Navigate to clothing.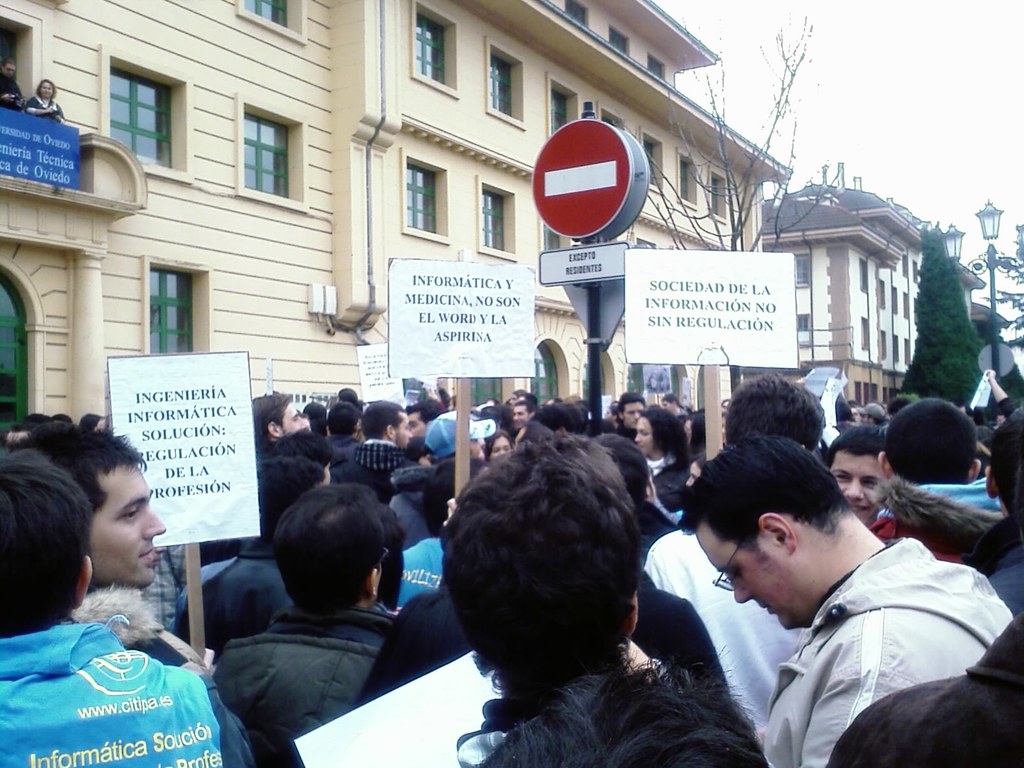
Navigation target: select_region(988, 557, 1023, 613).
